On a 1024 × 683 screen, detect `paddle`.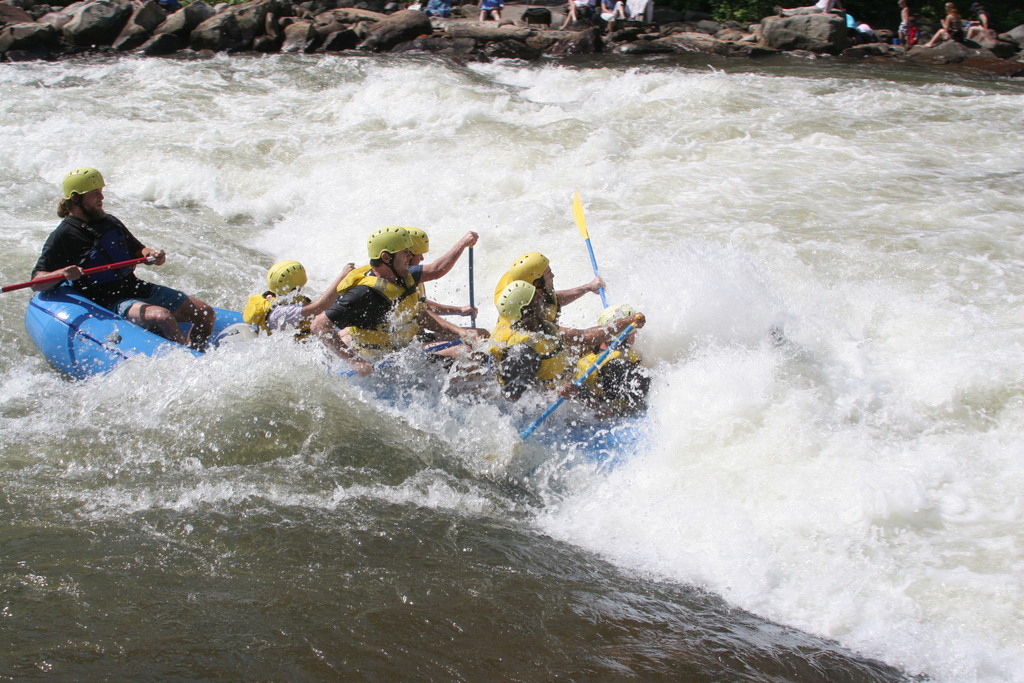
[left=488, top=313, right=639, bottom=466].
